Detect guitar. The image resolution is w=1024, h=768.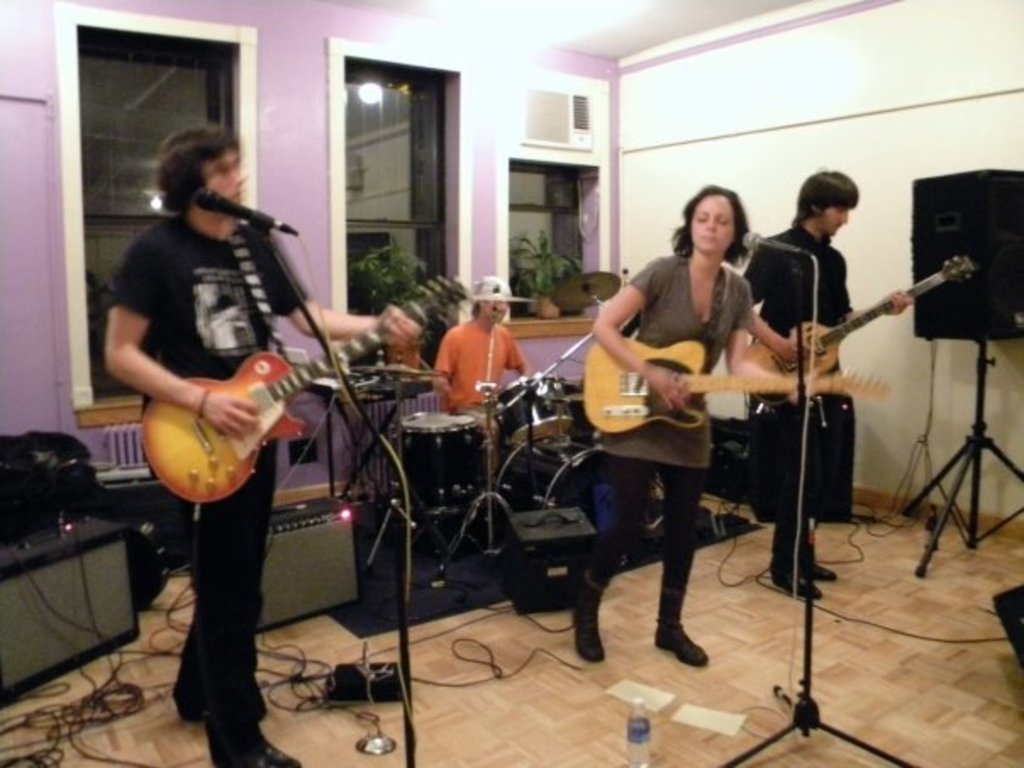
580,337,888,432.
